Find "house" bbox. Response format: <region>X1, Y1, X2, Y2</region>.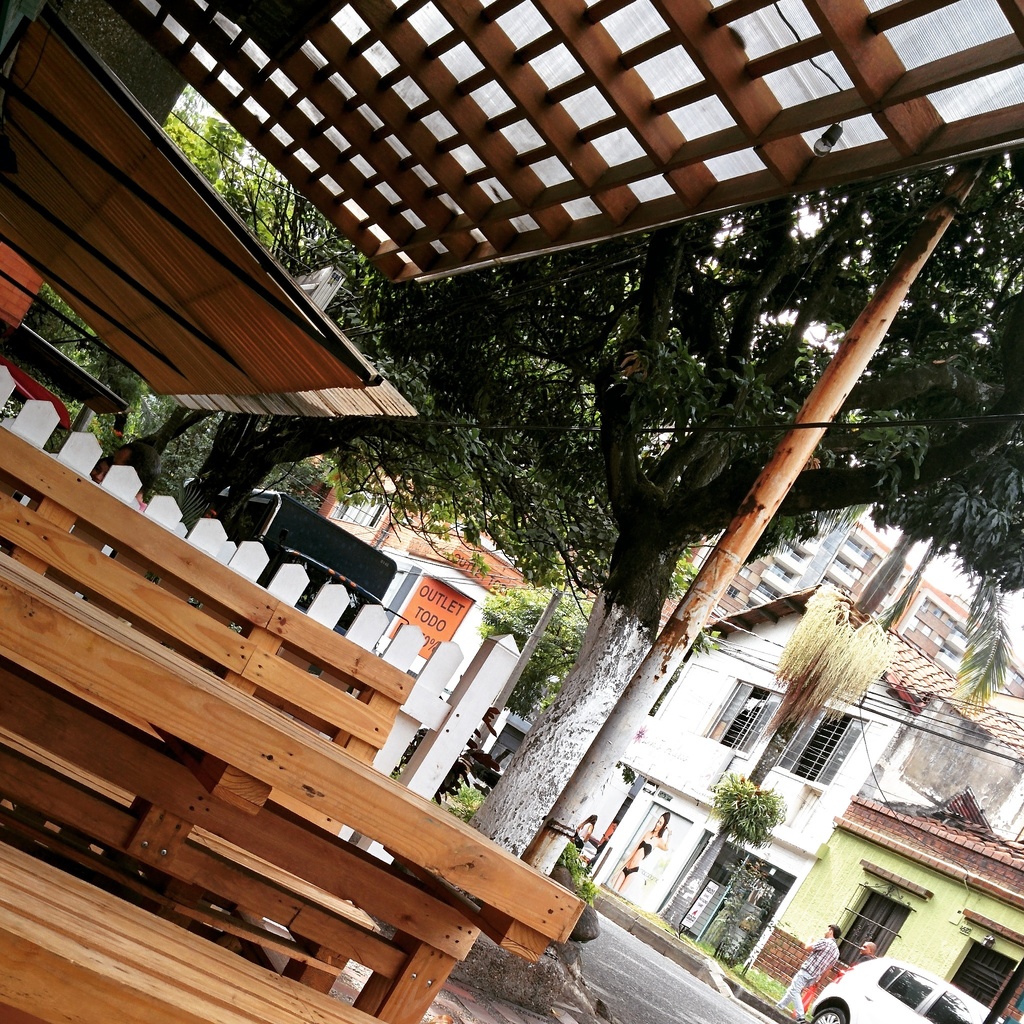
<region>561, 584, 1023, 968</region>.
